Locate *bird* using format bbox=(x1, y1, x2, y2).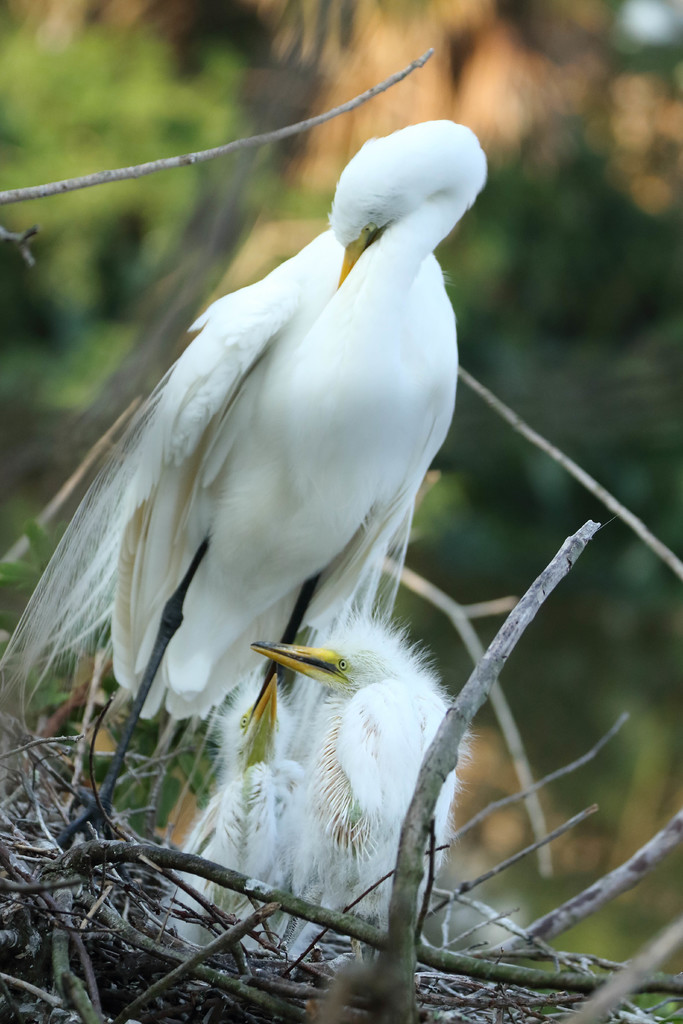
bbox=(167, 607, 479, 957).
